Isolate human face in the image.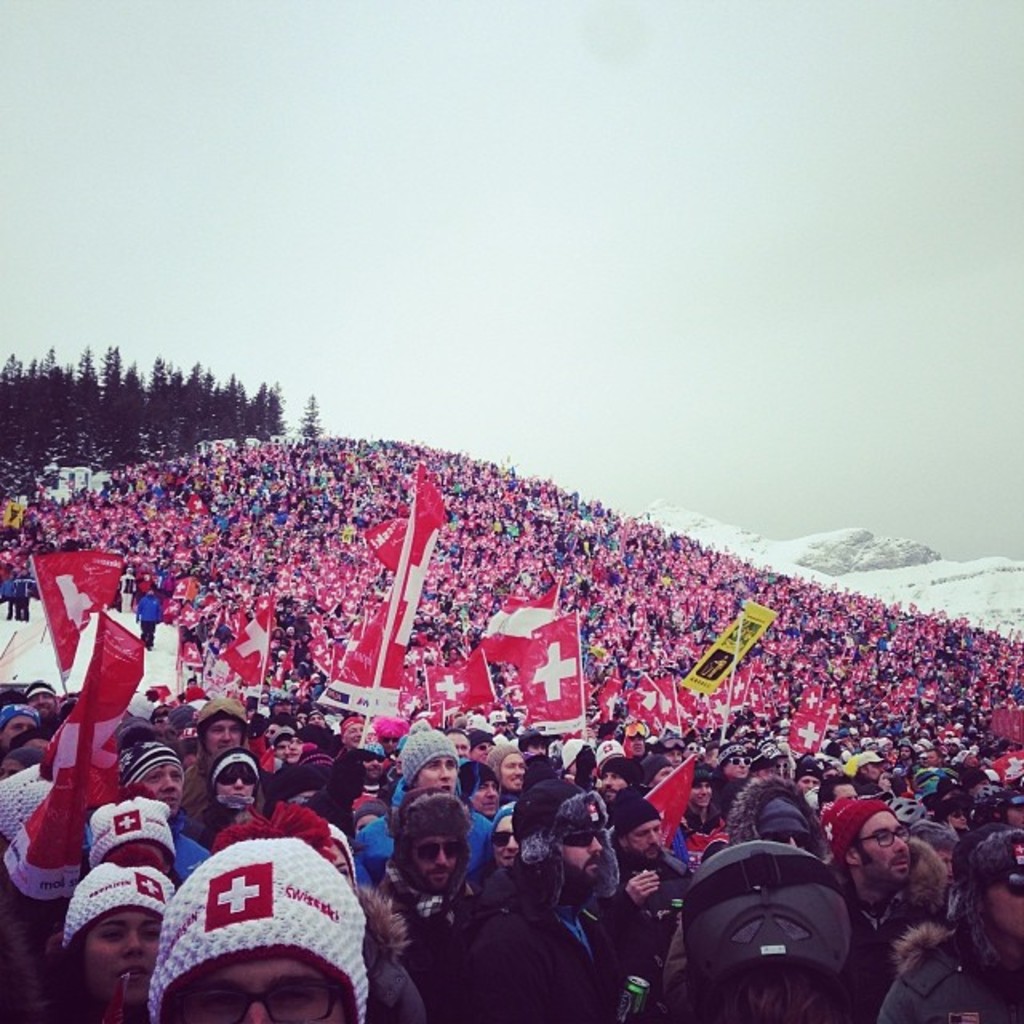
Isolated region: [x1=469, y1=779, x2=499, y2=819].
